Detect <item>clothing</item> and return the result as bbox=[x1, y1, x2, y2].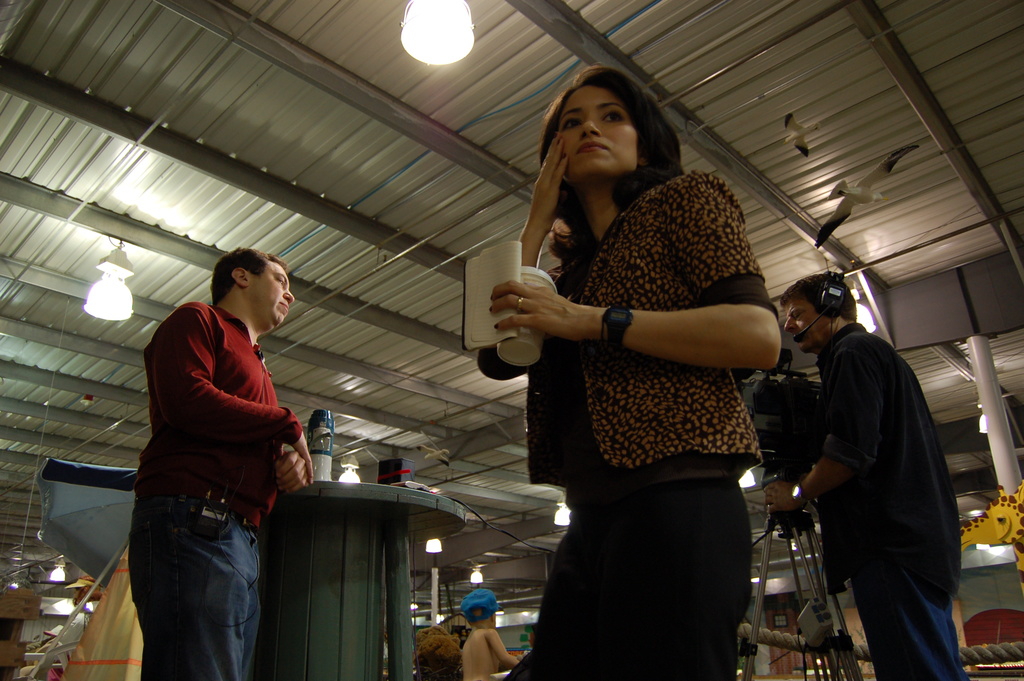
bbox=[121, 297, 312, 680].
